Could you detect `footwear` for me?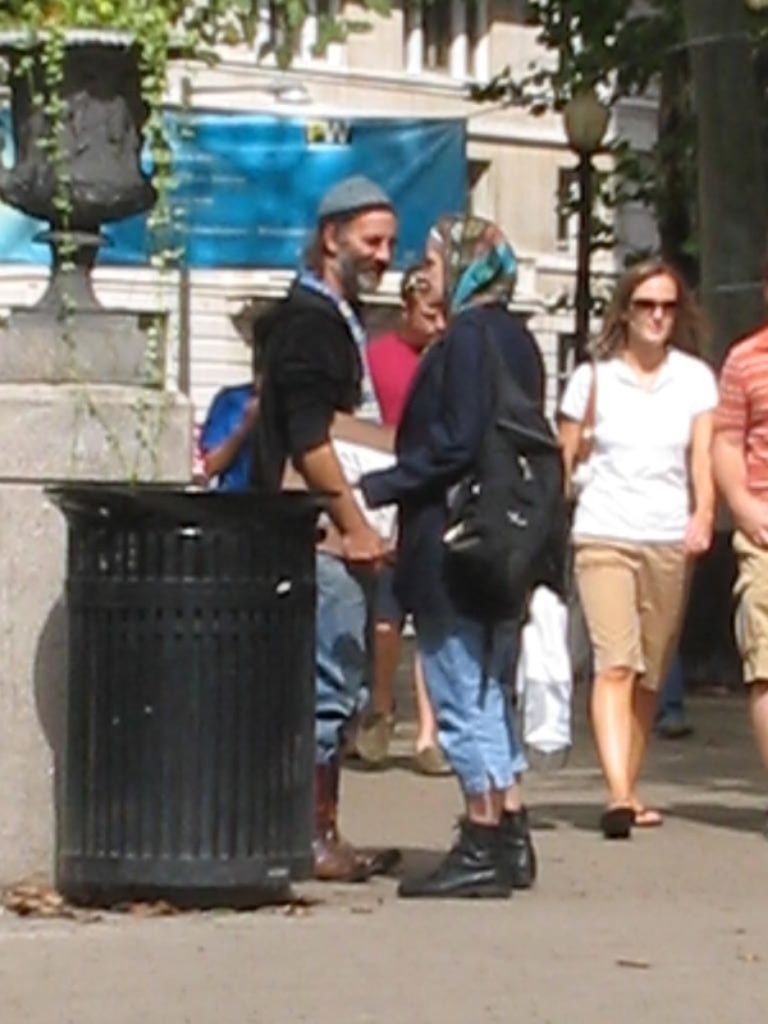
Detection result: box=[370, 849, 406, 878].
